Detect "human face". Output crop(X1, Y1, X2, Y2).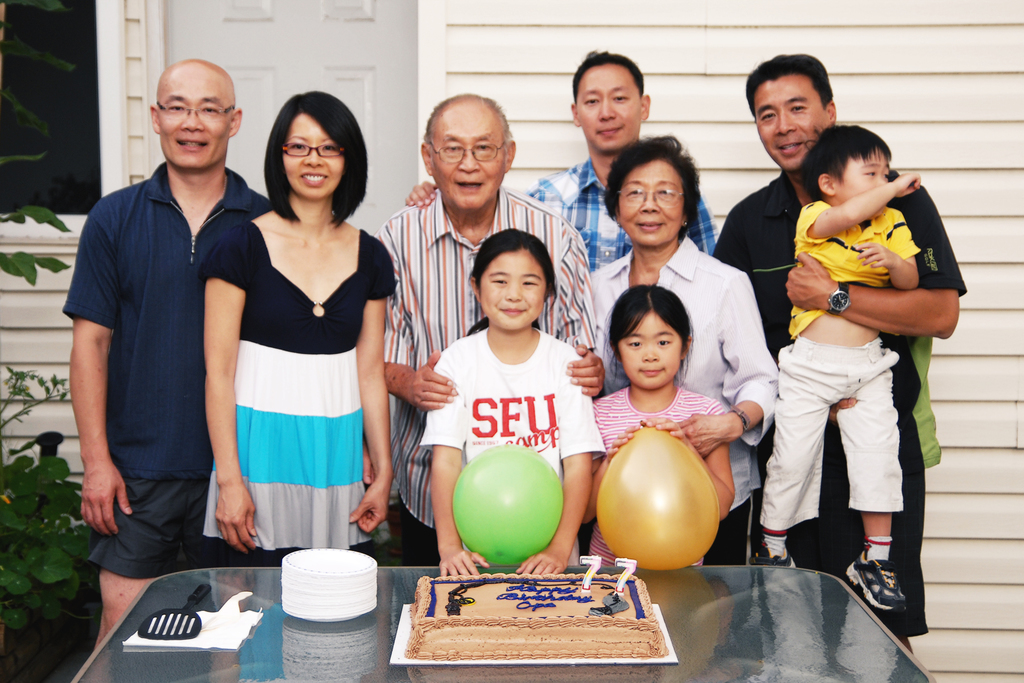
crop(621, 314, 683, 391).
